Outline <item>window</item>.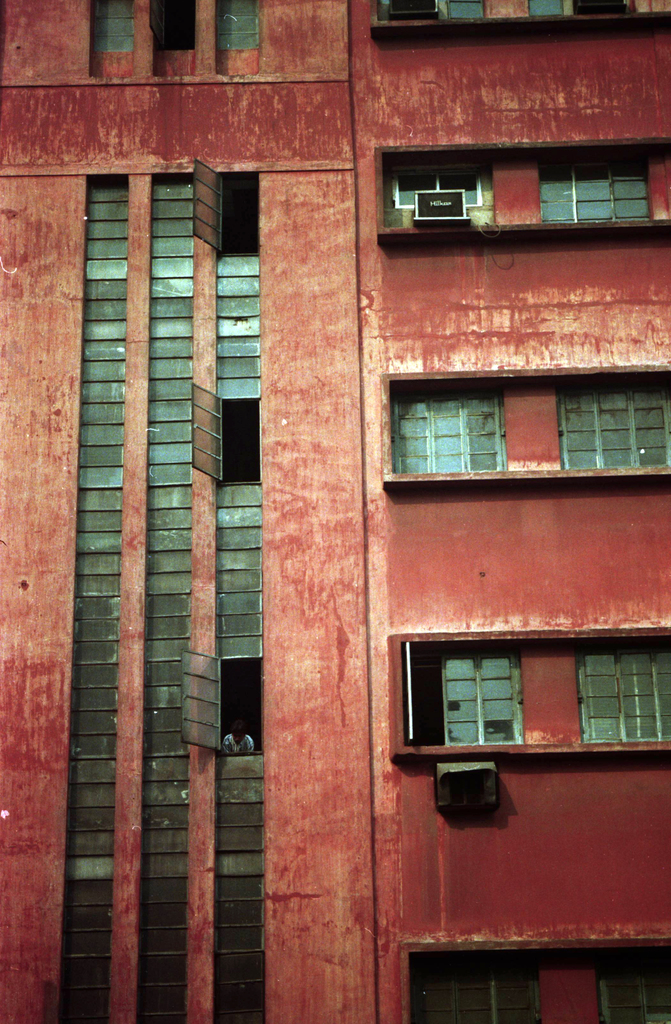
Outline: left=553, top=376, right=670, bottom=475.
